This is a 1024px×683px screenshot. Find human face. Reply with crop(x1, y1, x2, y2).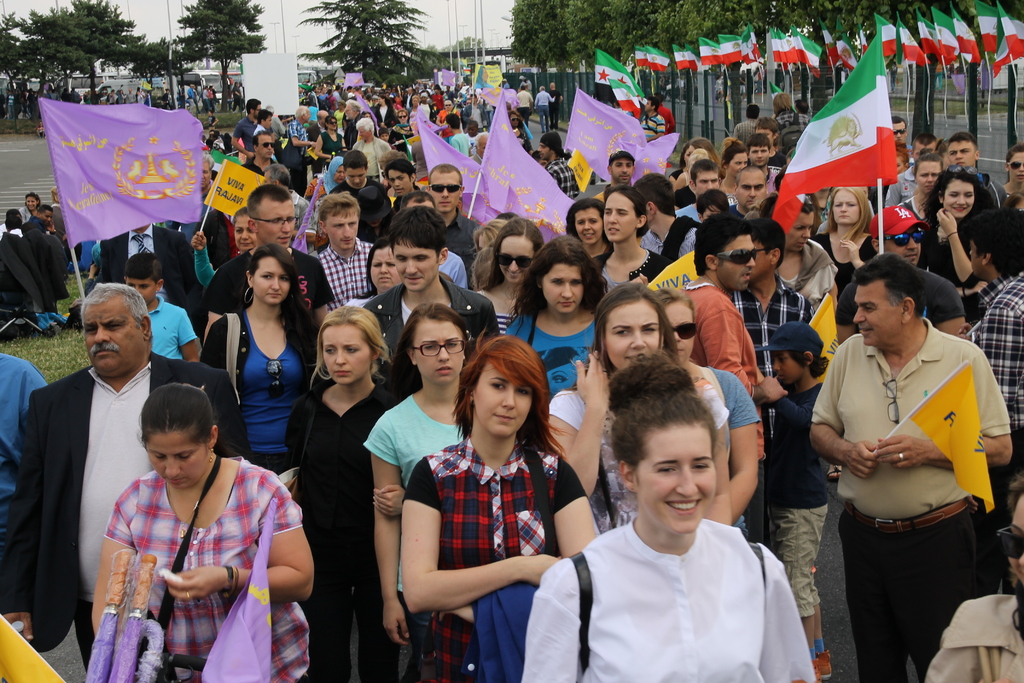
crop(372, 251, 394, 283).
